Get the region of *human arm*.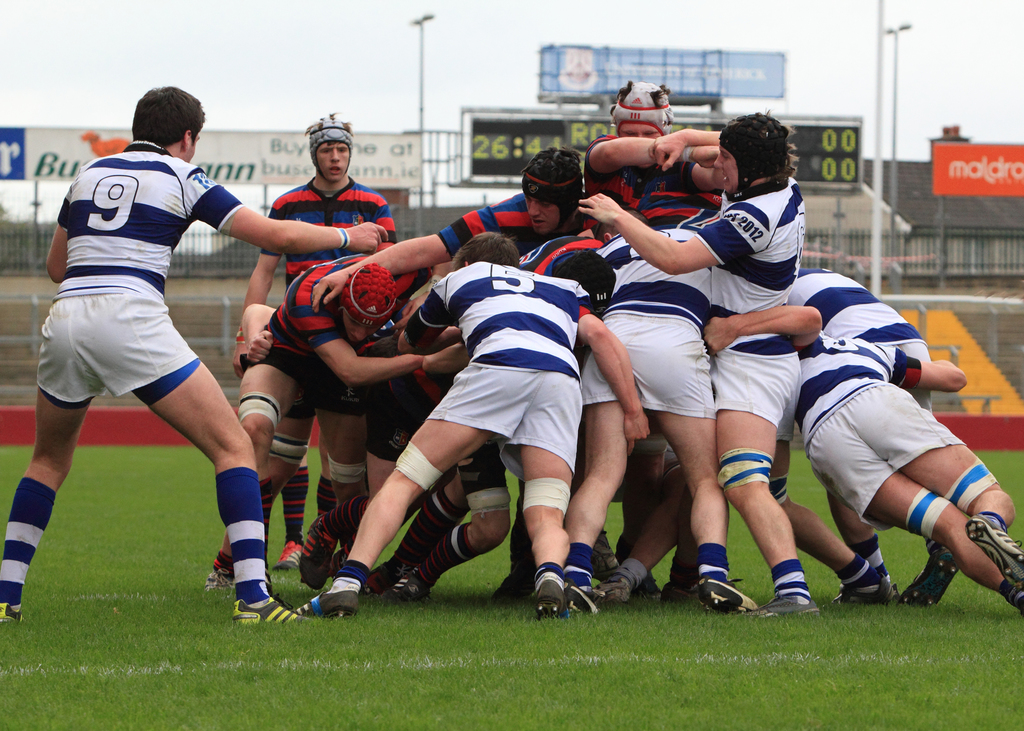
[390, 258, 452, 338].
